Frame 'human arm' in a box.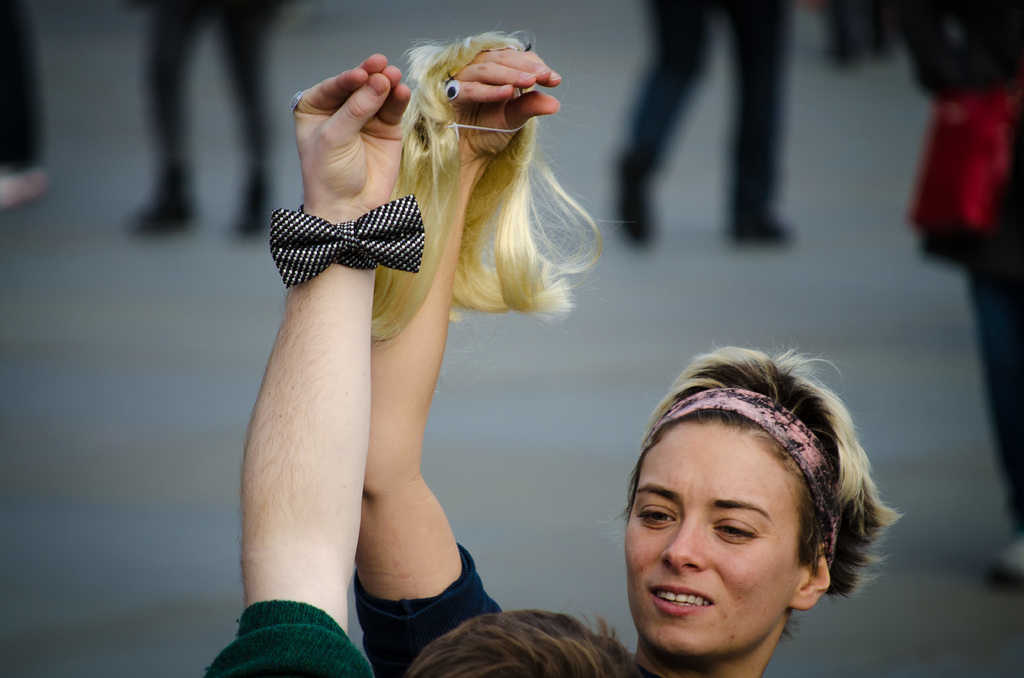
[left=219, top=172, right=426, bottom=652].
